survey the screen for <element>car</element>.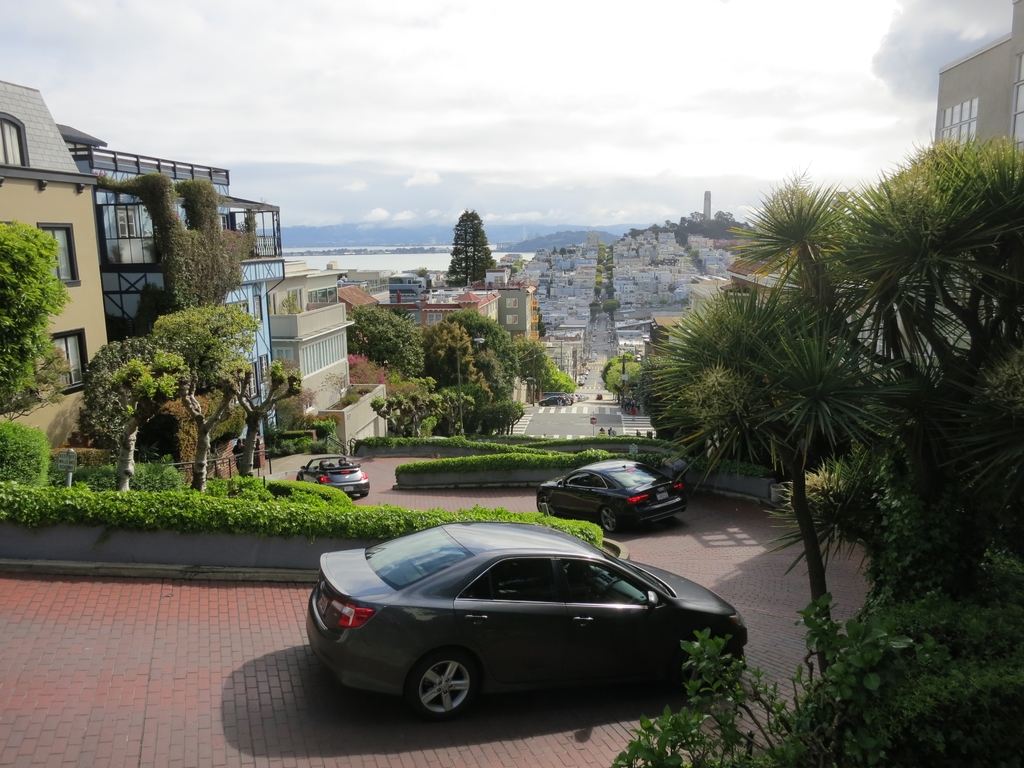
Survey found: l=294, t=455, r=372, b=500.
